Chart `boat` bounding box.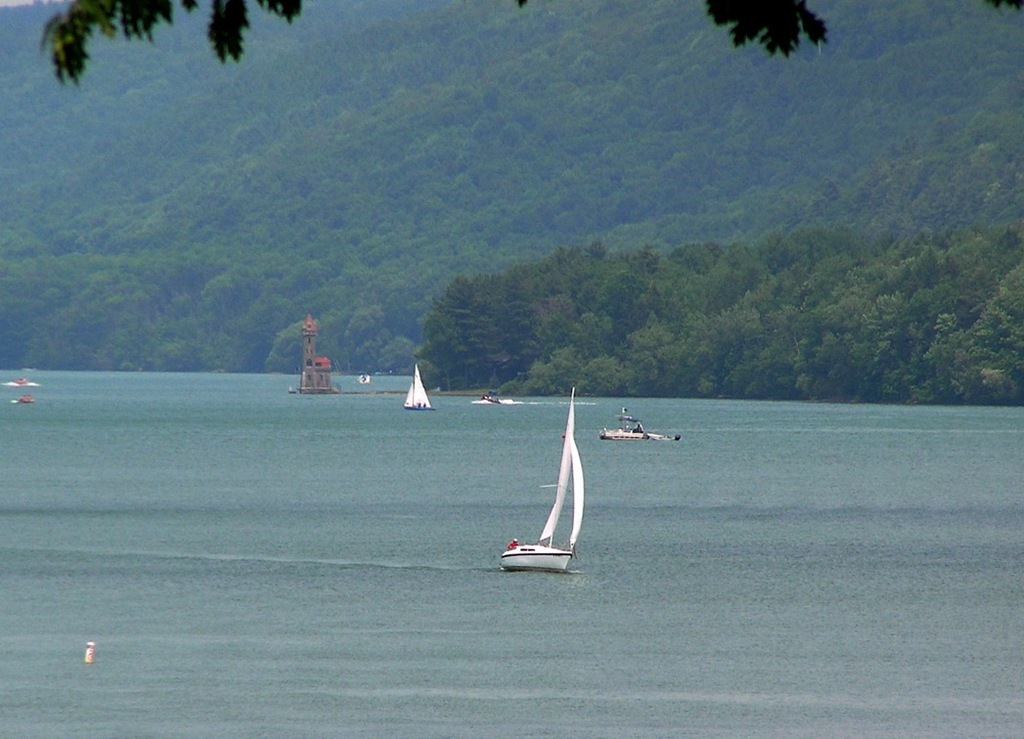
Charted: detection(494, 394, 602, 593).
